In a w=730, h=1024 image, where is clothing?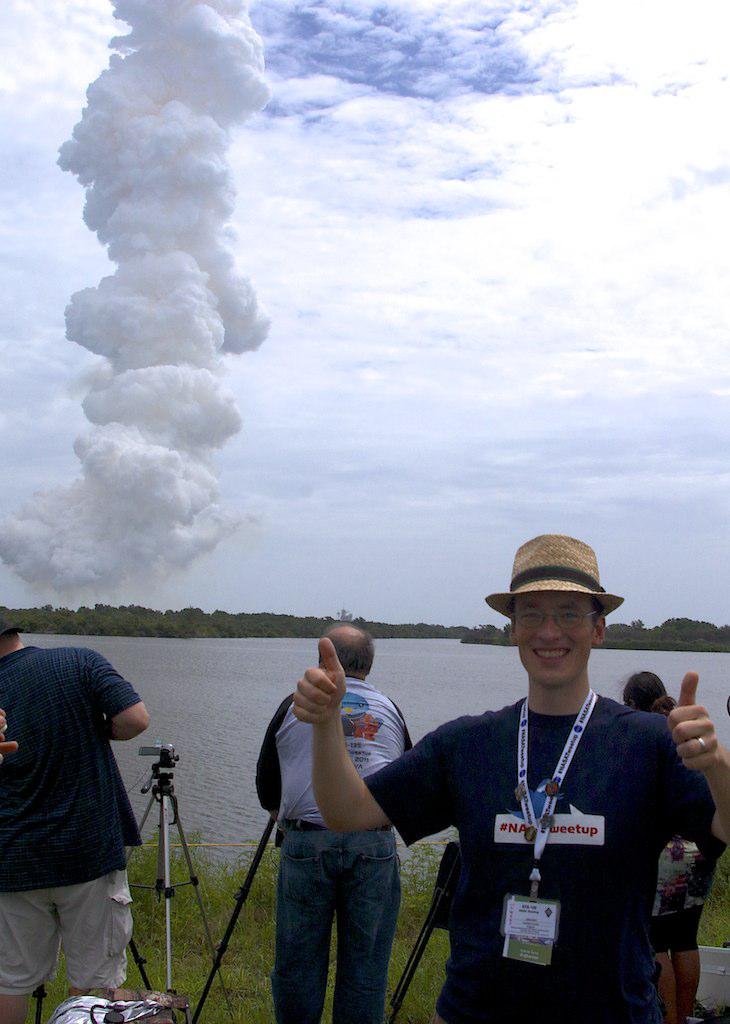
bbox=(646, 834, 720, 963).
